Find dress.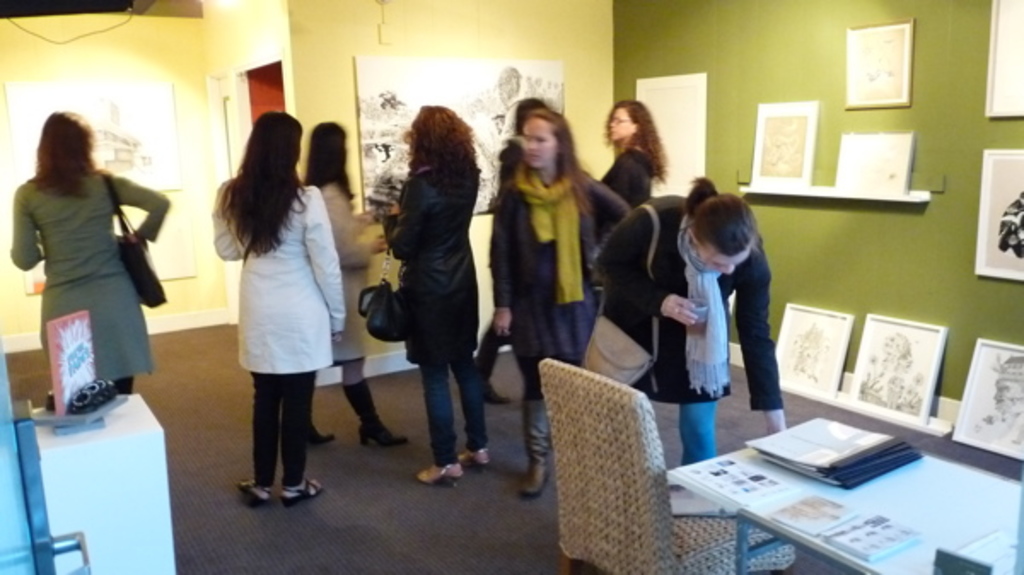
box=[321, 183, 370, 362].
